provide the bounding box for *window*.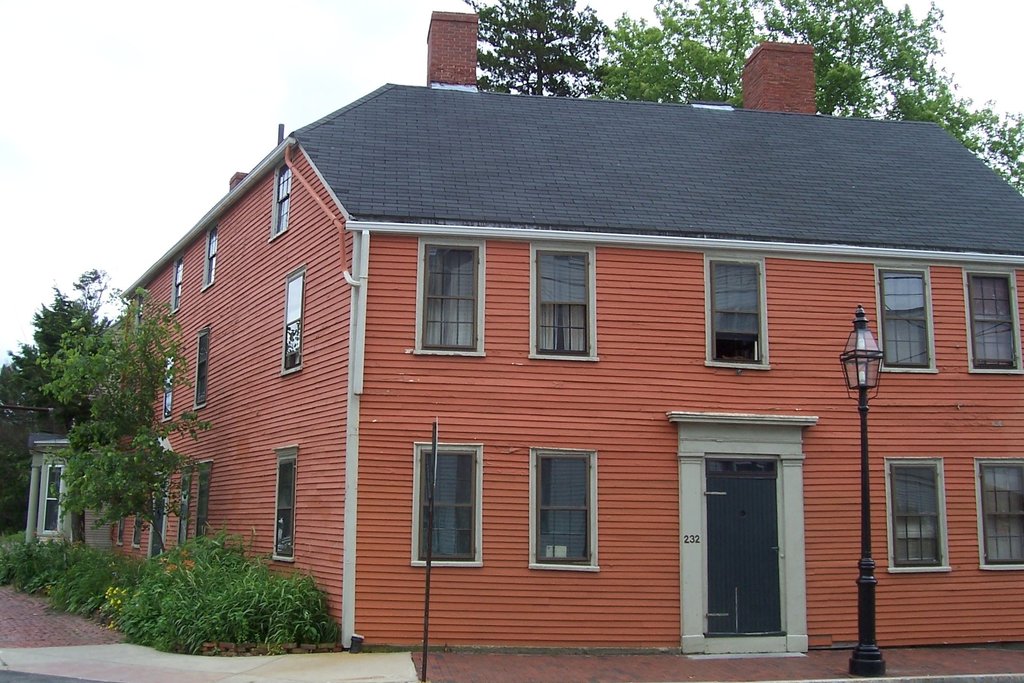
rect(981, 462, 1023, 567).
